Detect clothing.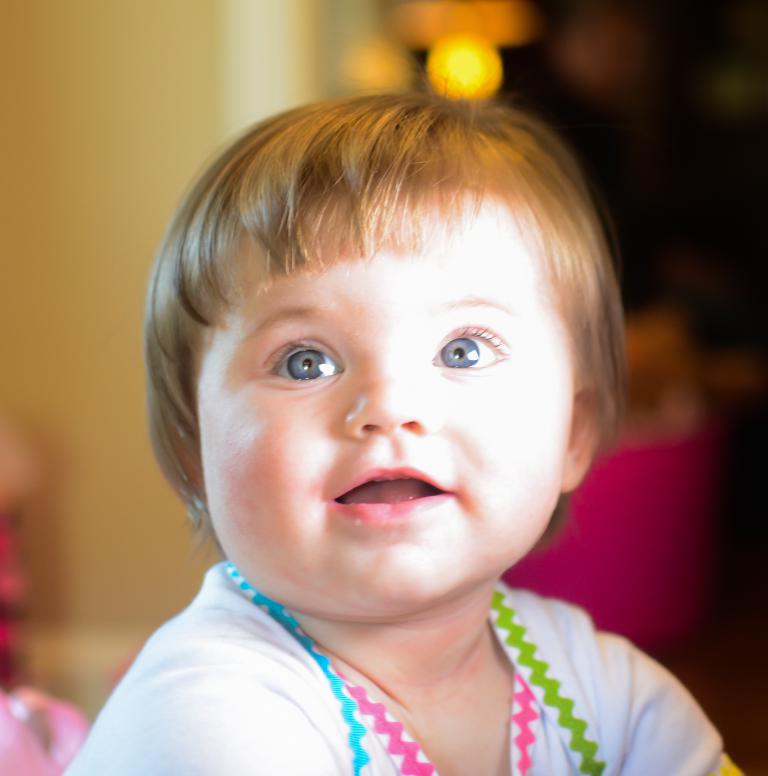
Detected at (left=0, top=675, right=85, bottom=775).
